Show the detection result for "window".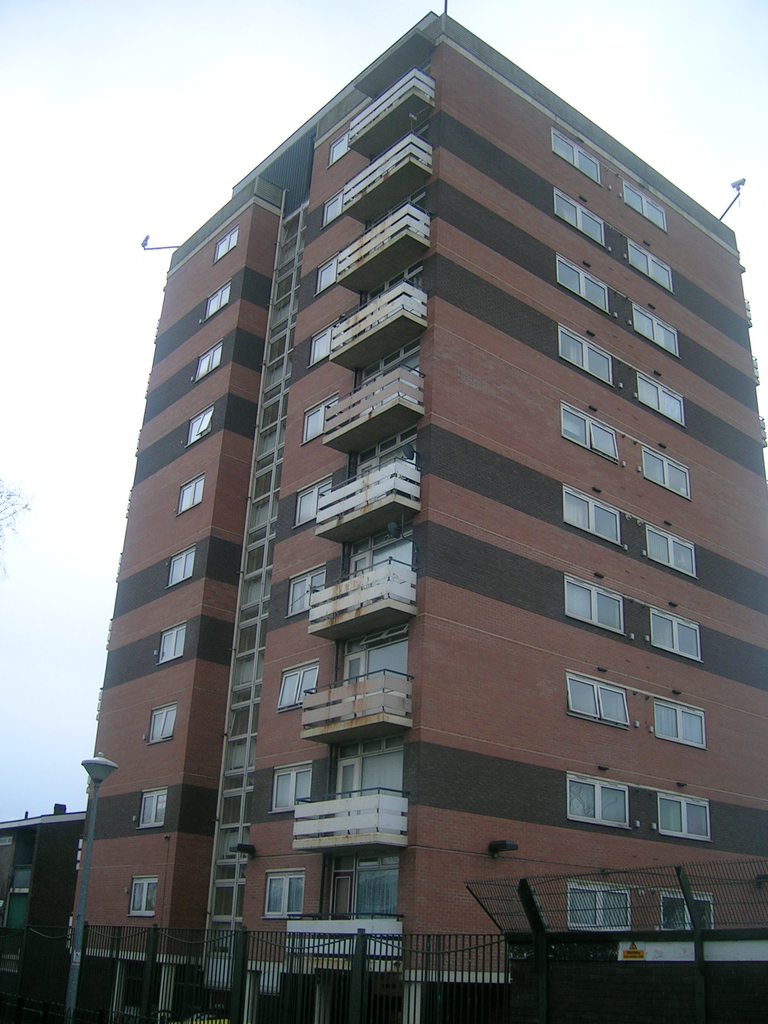
[561,879,628,935].
